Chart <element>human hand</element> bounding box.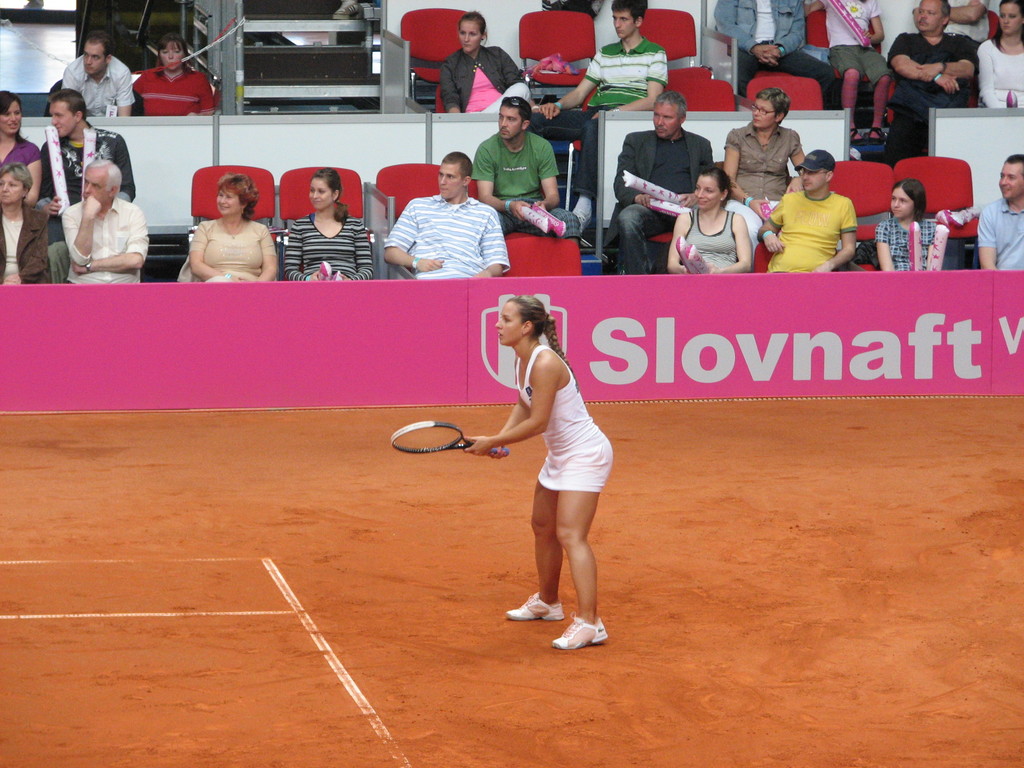
Charted: 751, 199, 771, 223.
